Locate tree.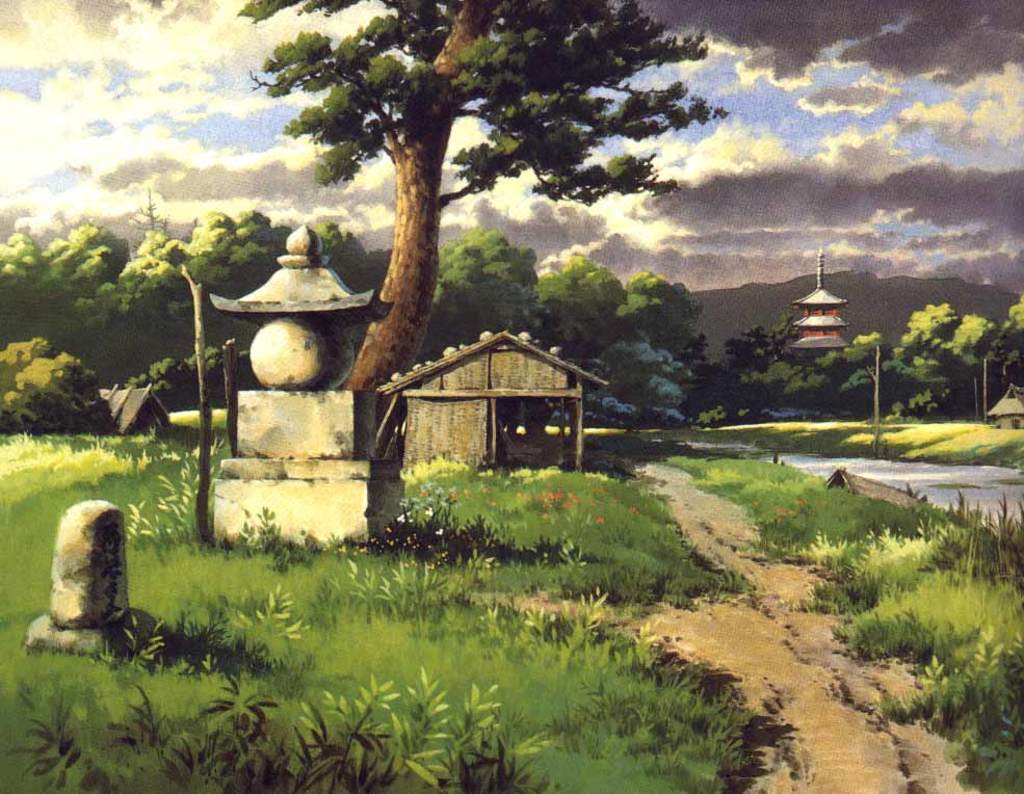
Bounding box: (826, 312, 885, 464).
